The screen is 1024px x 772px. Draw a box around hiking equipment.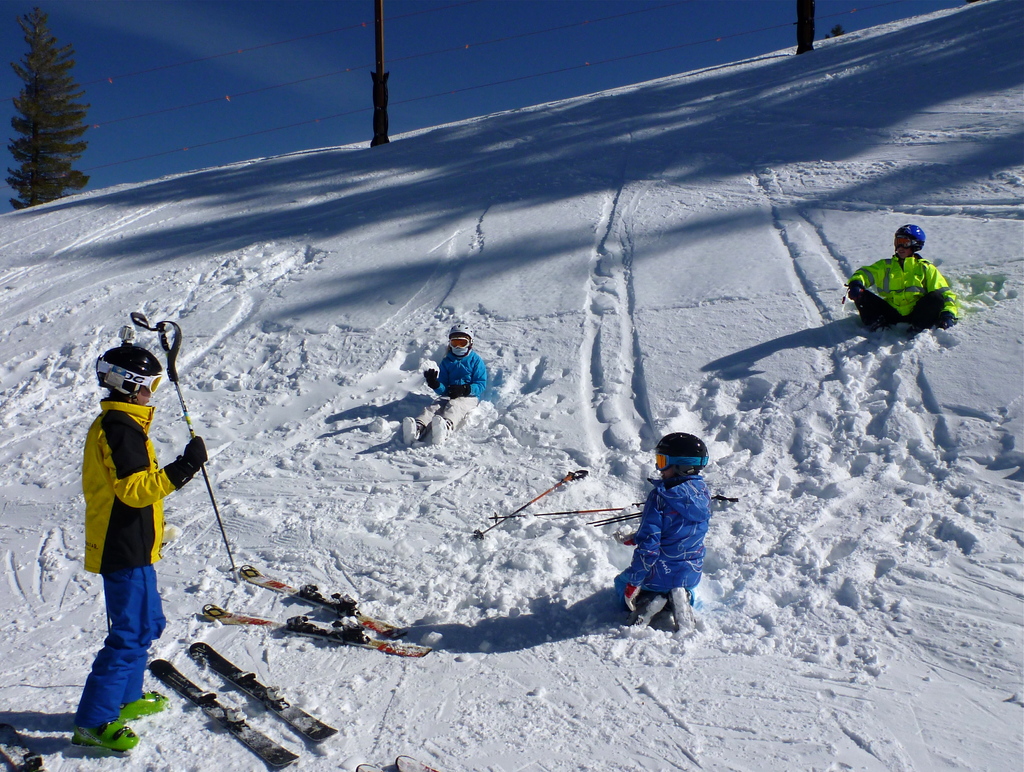
(left=893, top=220, right=929, bottom=250).
